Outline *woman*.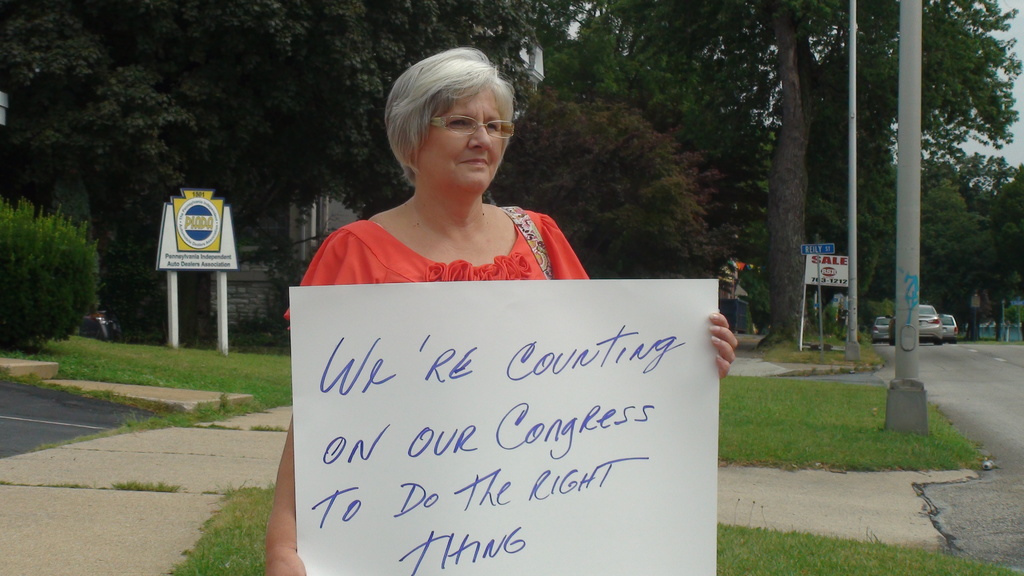
Outline: box(273, 73, 667, 531).
